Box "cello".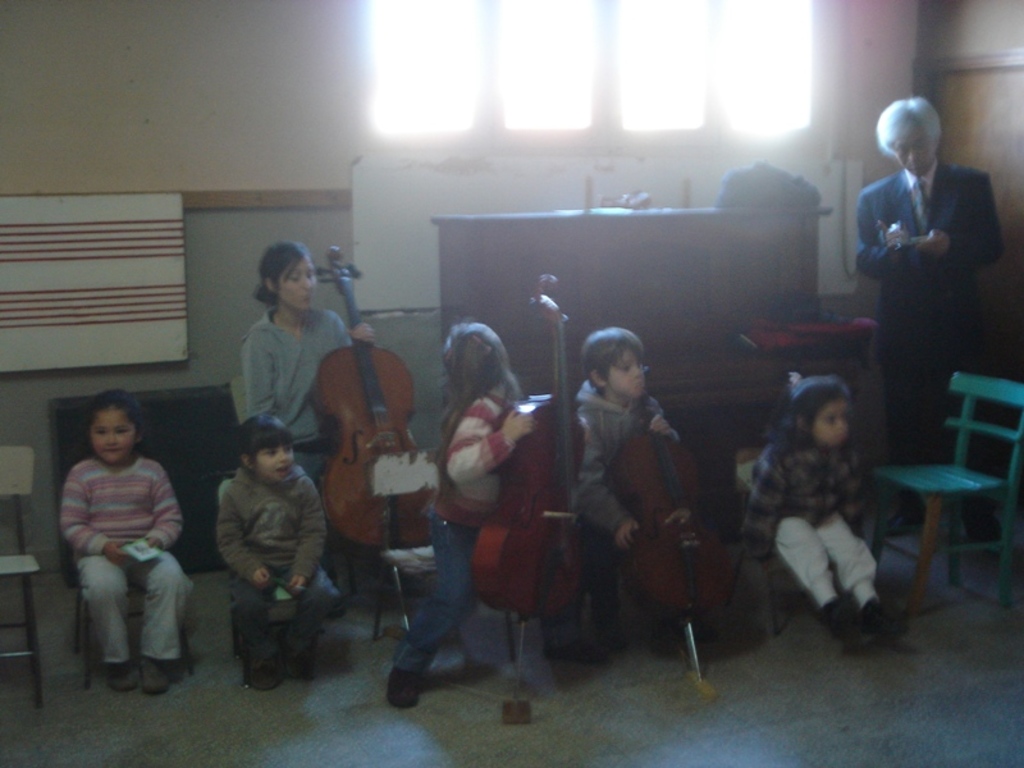
317,242,442,553.
